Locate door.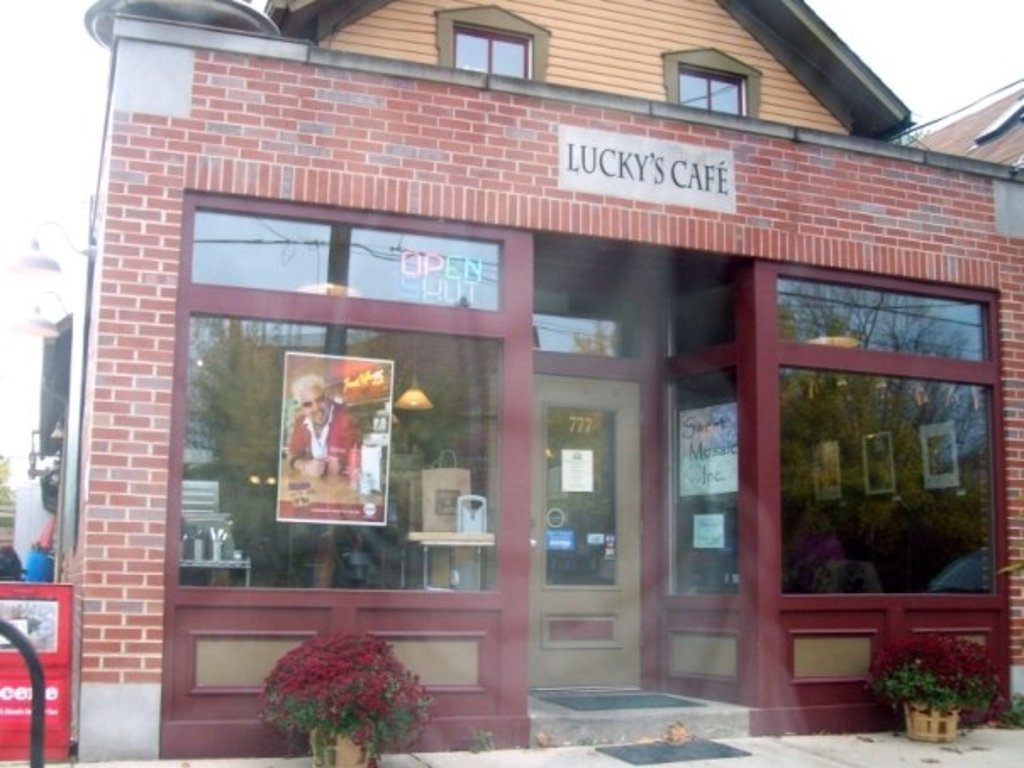
Bounding box: left=529, top=371, right=641, bottom=685.
